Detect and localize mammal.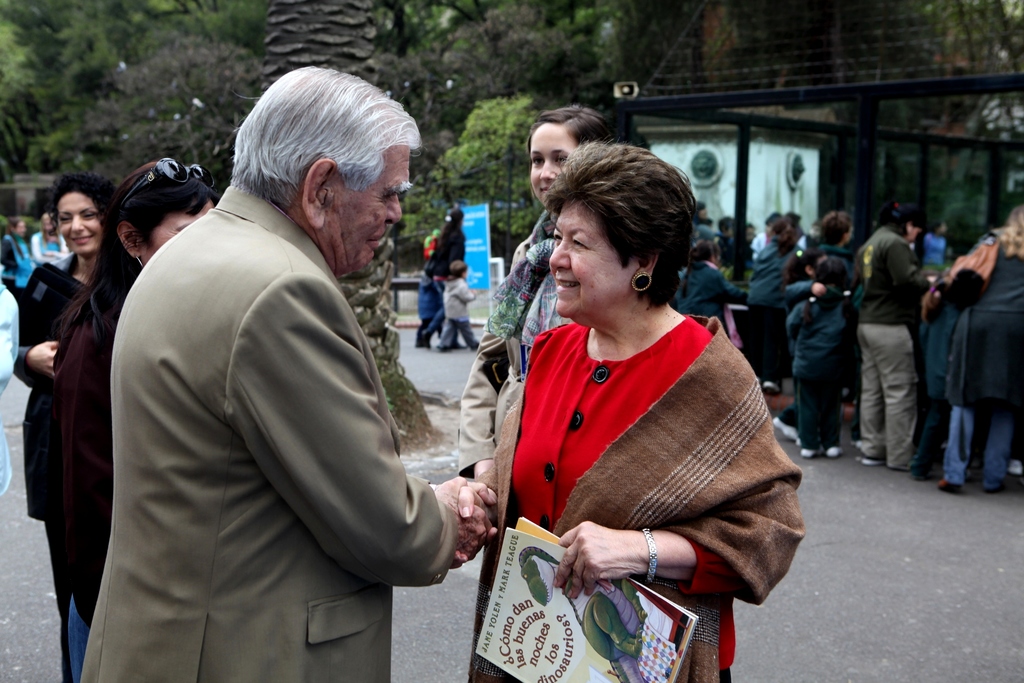
Localized at <bbox>31, 212, 81, 266</bbox>.
